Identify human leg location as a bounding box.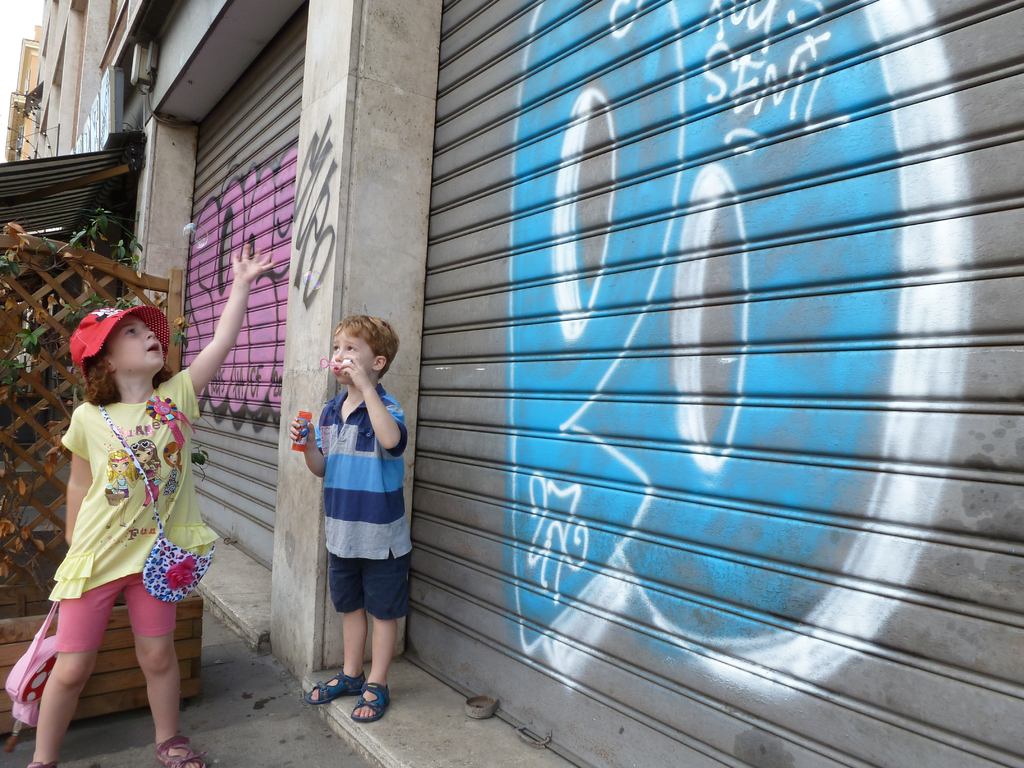
<region>300, 559, 364, 704</region>.
